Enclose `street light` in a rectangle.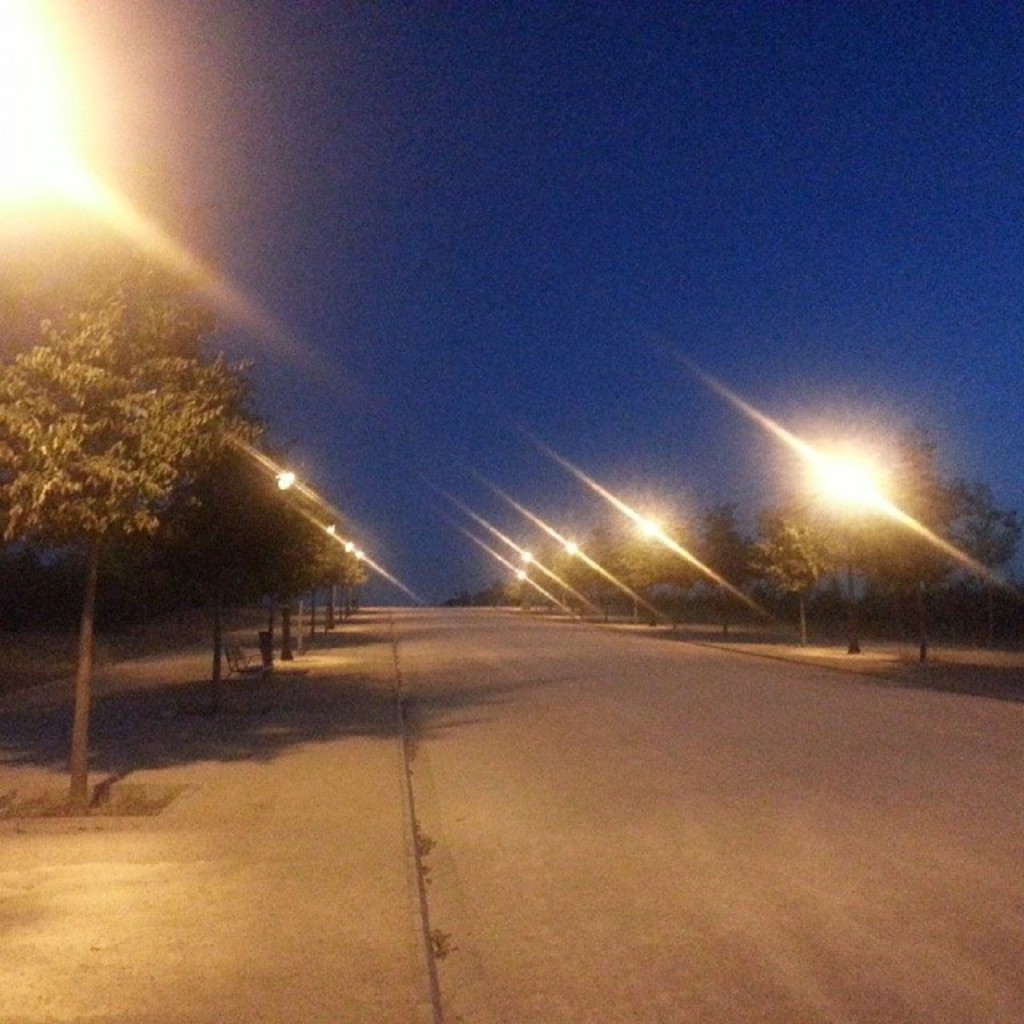
{"left": 520, "top": 549, "right": 542, "bottom": 566}.
